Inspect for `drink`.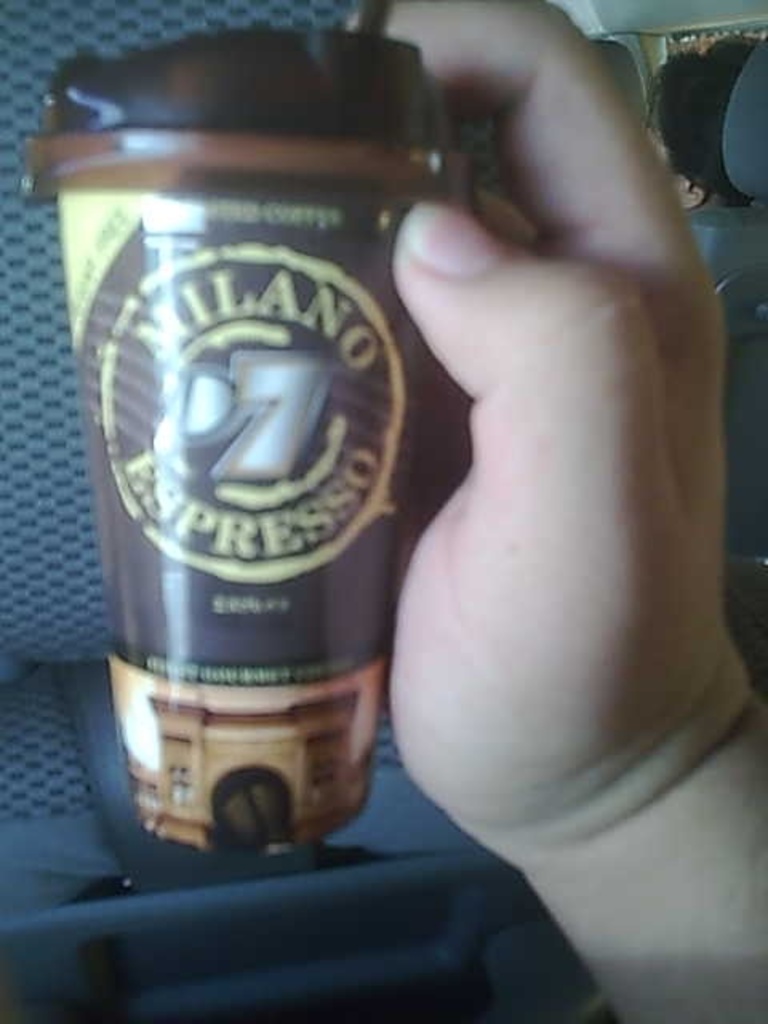
Inspection: region(14, 26, 456, 870).
